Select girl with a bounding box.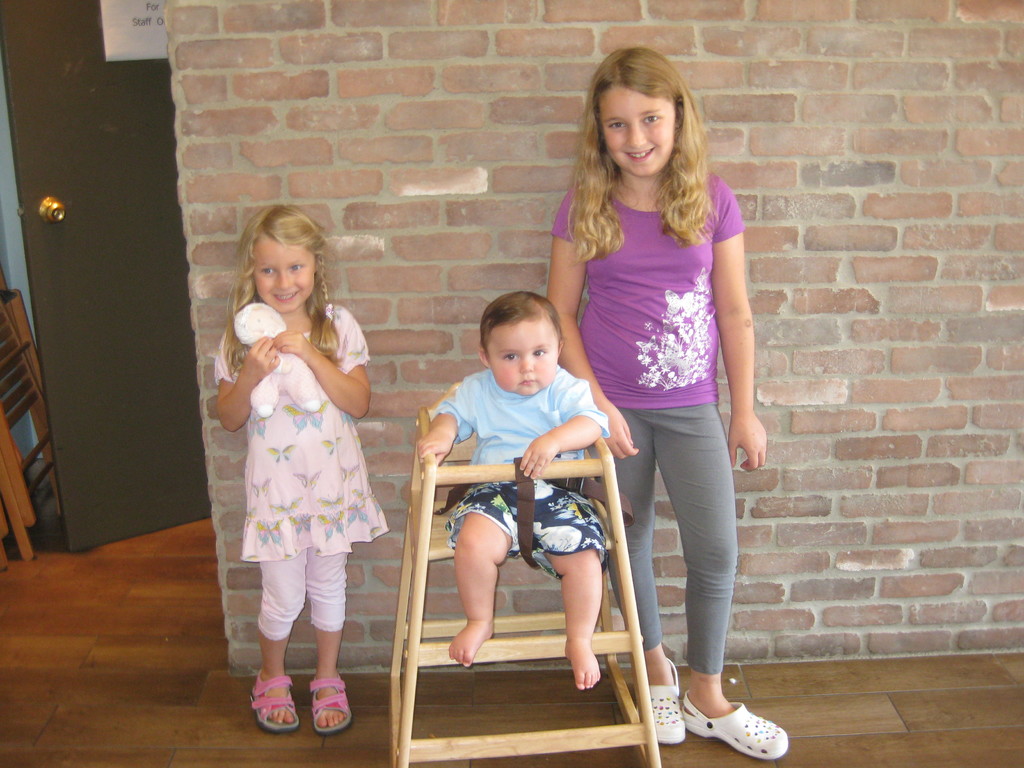
(212,204,393,735).
